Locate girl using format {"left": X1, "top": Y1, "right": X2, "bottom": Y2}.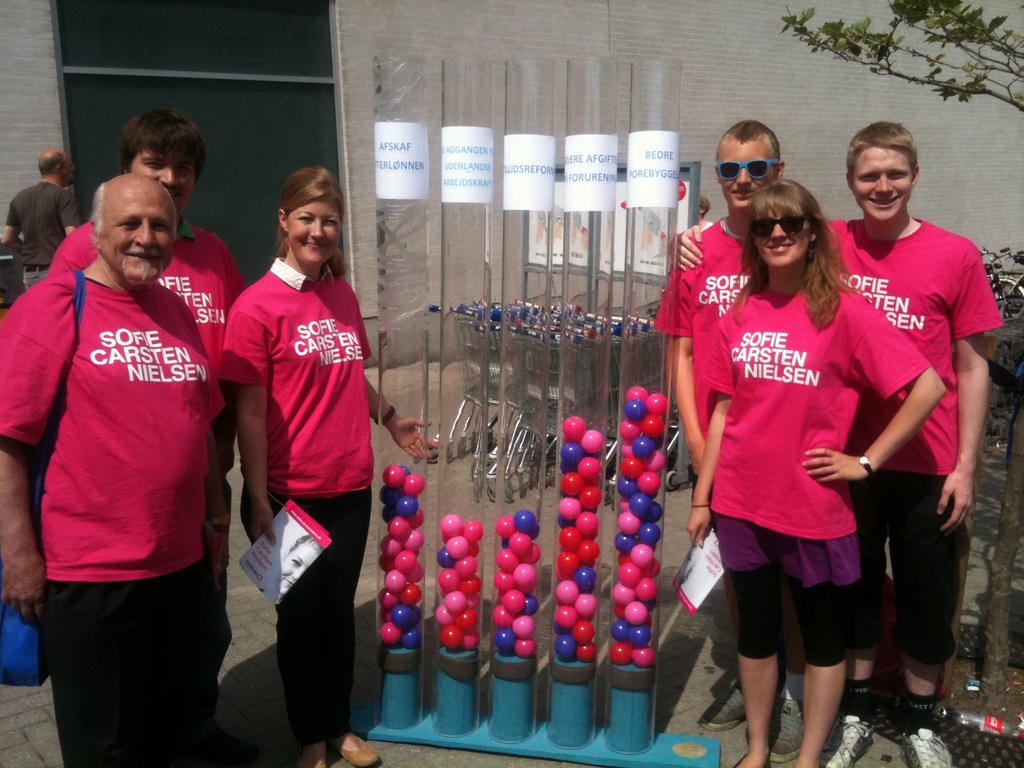
{"left": 217, "top": 168, "right": 439, "bottom": 767}.
